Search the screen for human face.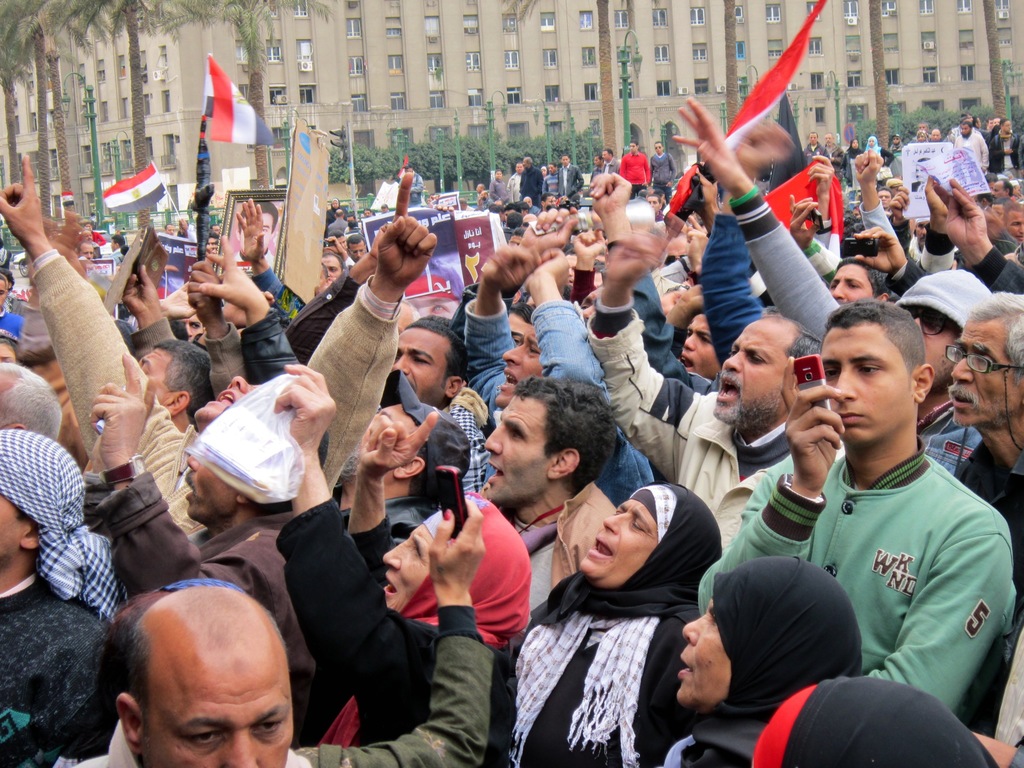
Found at bbox=[600, 150, 609, 160].
